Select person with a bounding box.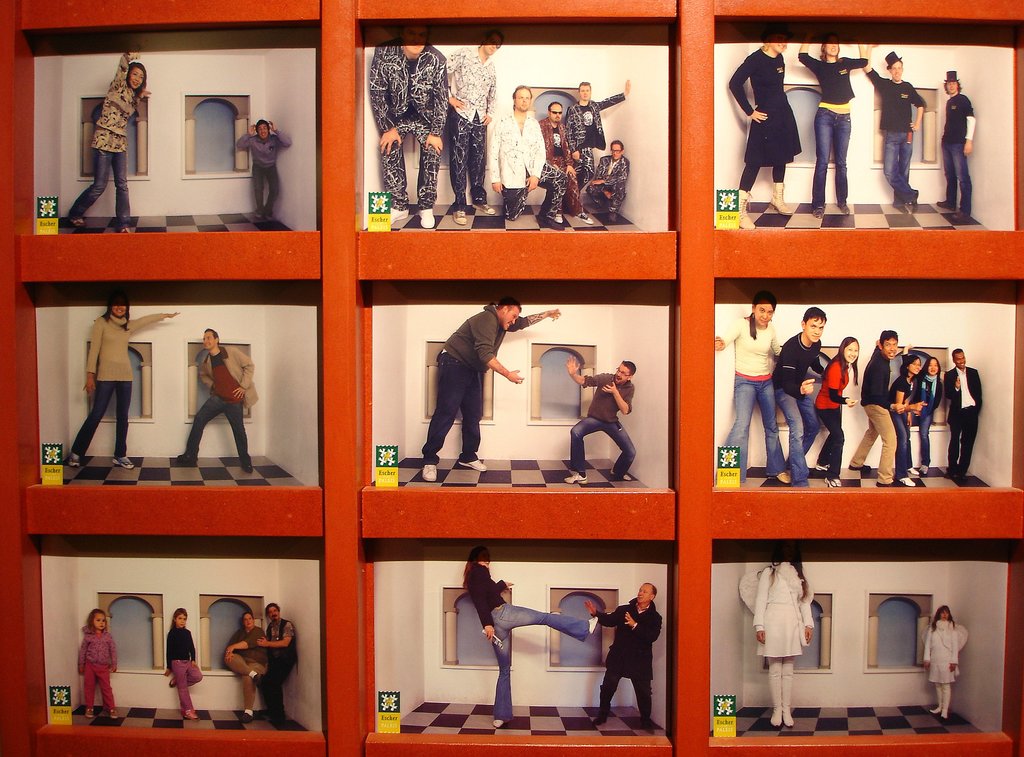
box(738, 540, 815, 730).
